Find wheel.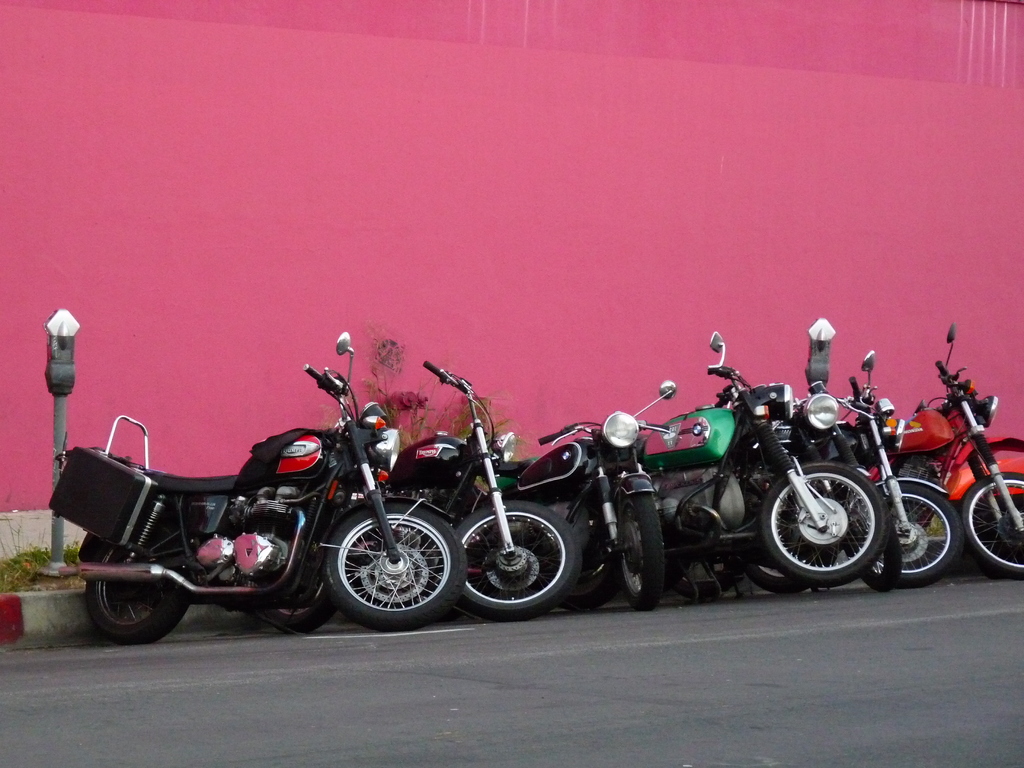
rect(442, 502, 583, 622).
